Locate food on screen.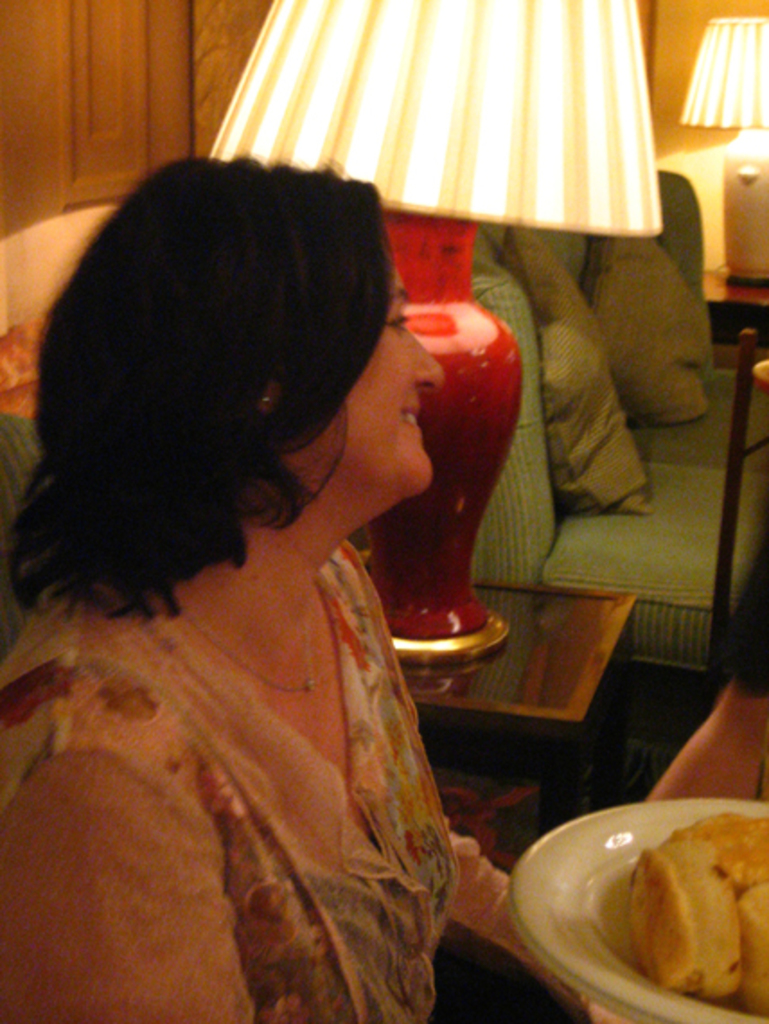
On screen at bbox(740, 889, 767, 1013).
